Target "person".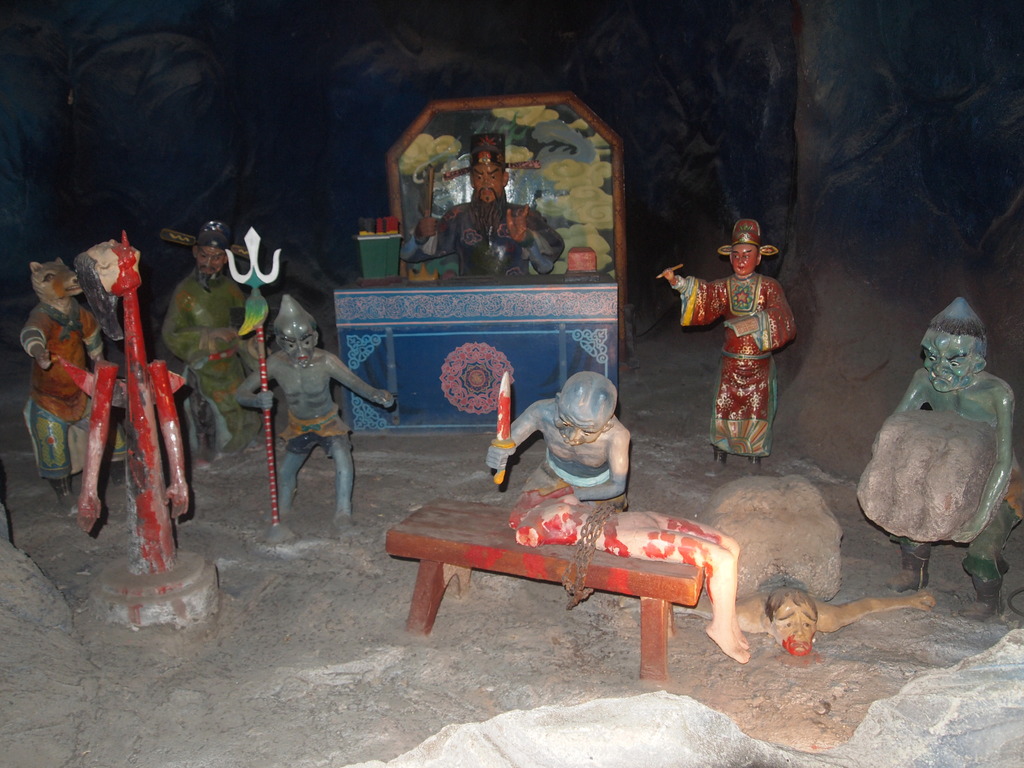
Target region: pyautogui.locateOnScreen(512, 491, 754, 659).
